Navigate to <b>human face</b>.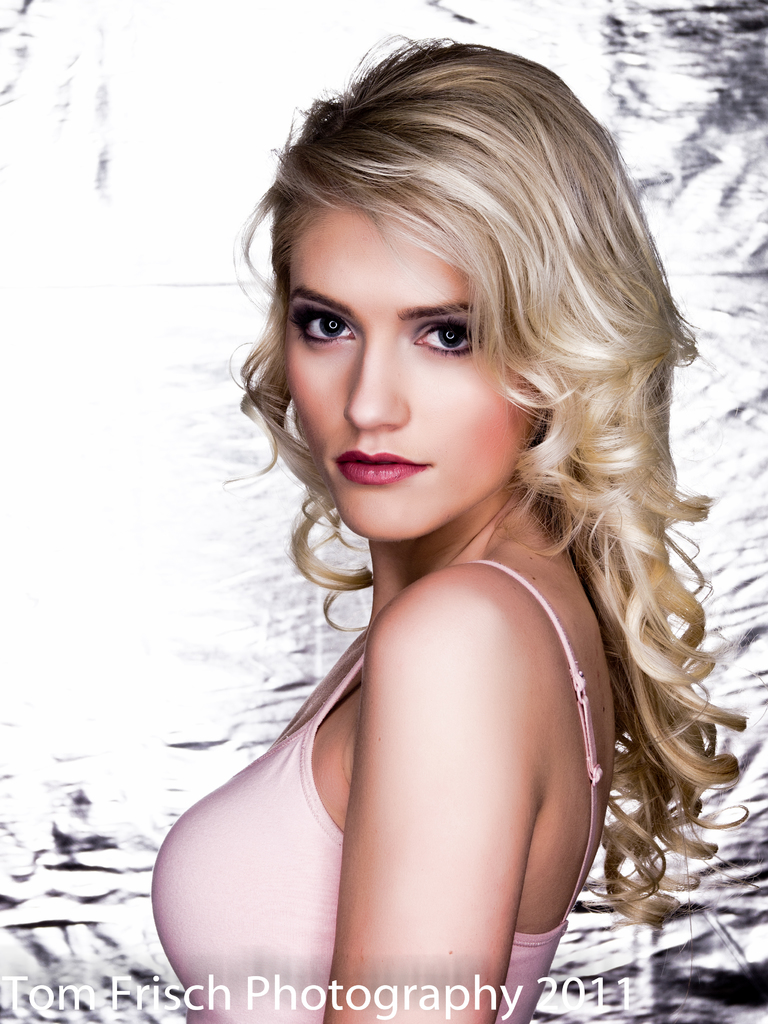
Navigation target: 278:199:534:534.
